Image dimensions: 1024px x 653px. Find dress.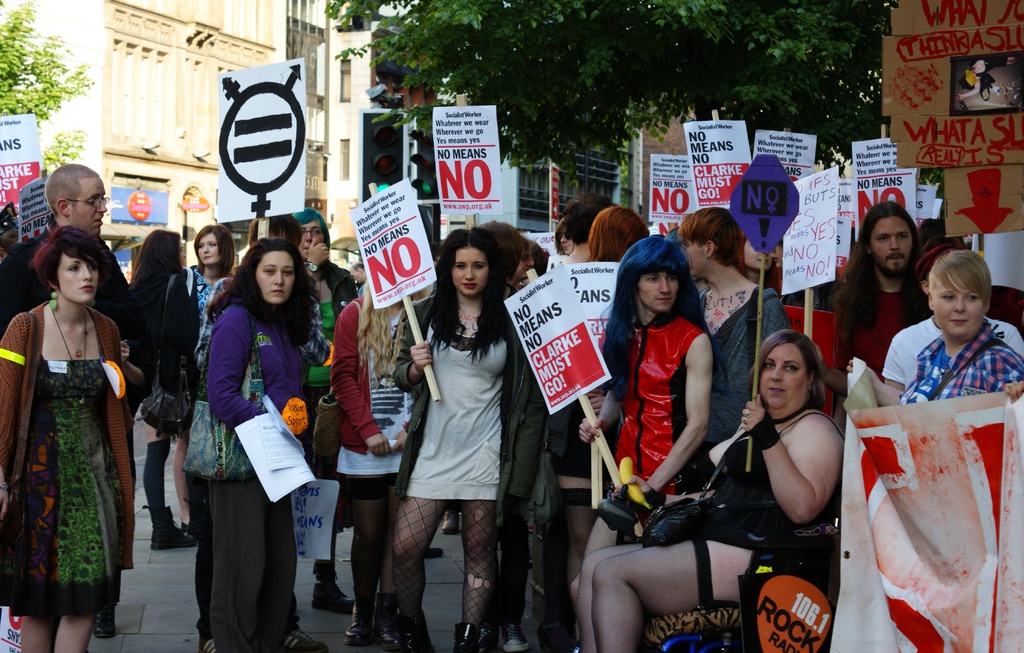
l=600, t=312, r=707, b=497.
